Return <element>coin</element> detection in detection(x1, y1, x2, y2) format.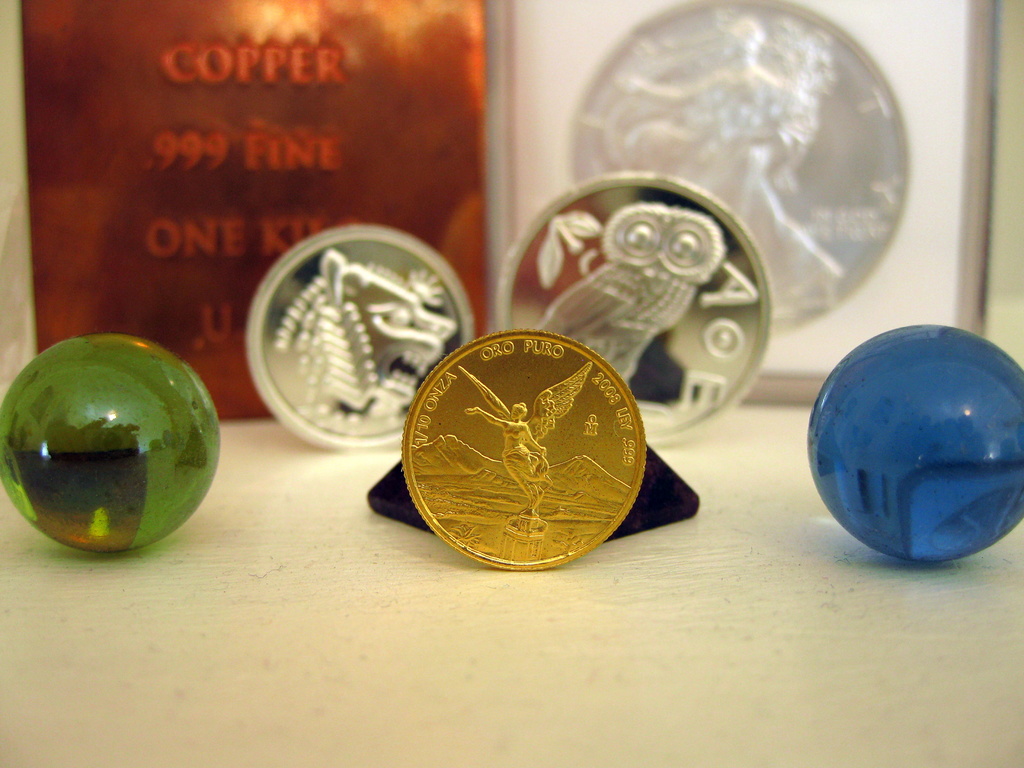
detection(244, 222, 474, 455).
